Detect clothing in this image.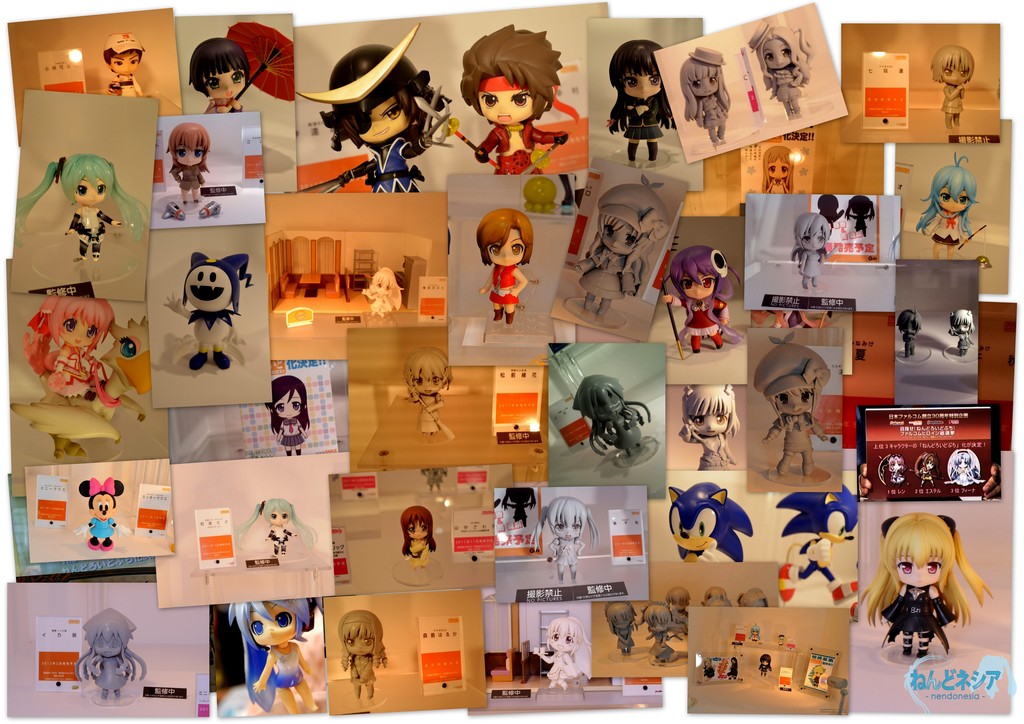
Detection: [x1=279, y1=417, x2=300, y2=445].
